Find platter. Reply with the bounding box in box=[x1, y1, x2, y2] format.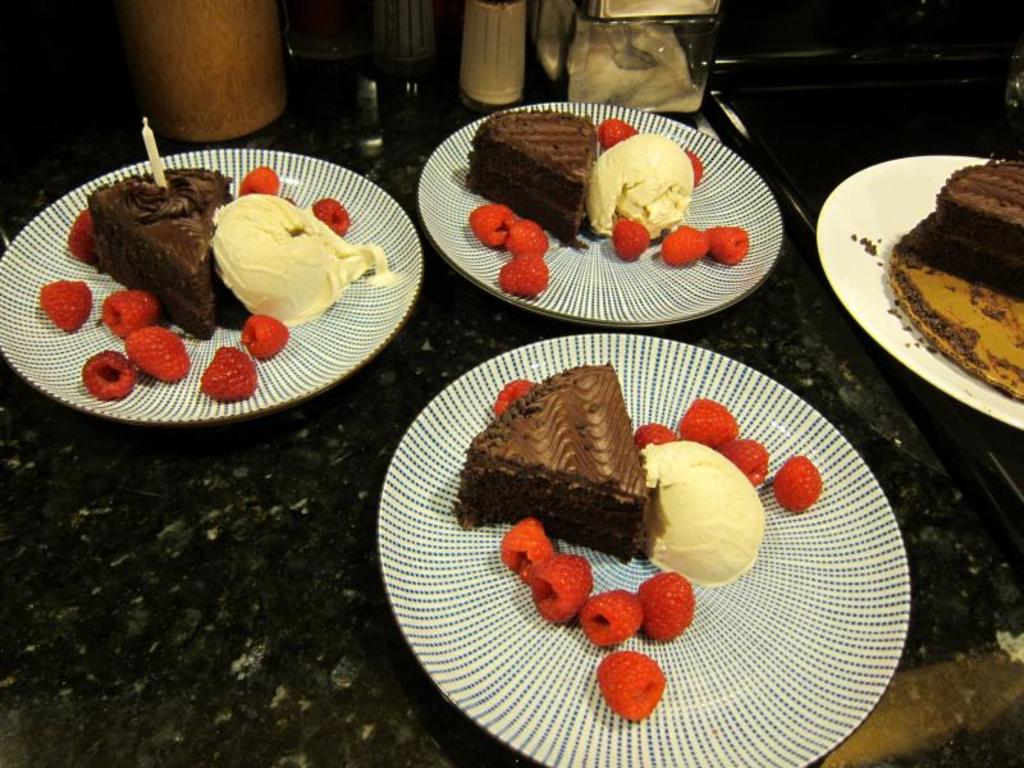
box=[376, 333, 909, 767].
